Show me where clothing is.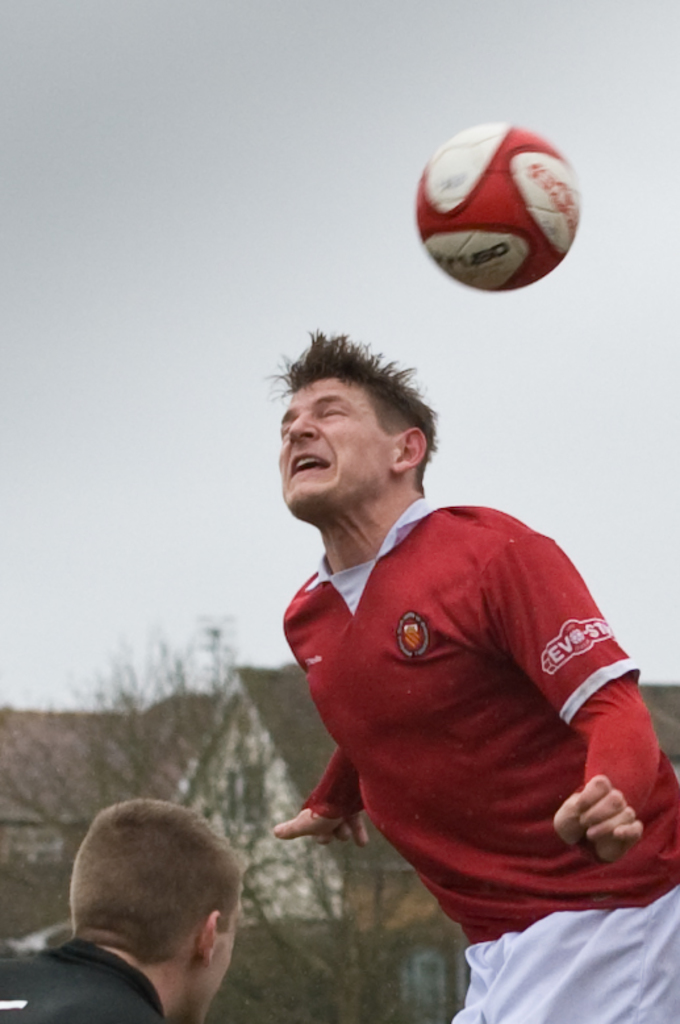
clothing is at 0/936/183/1023.
